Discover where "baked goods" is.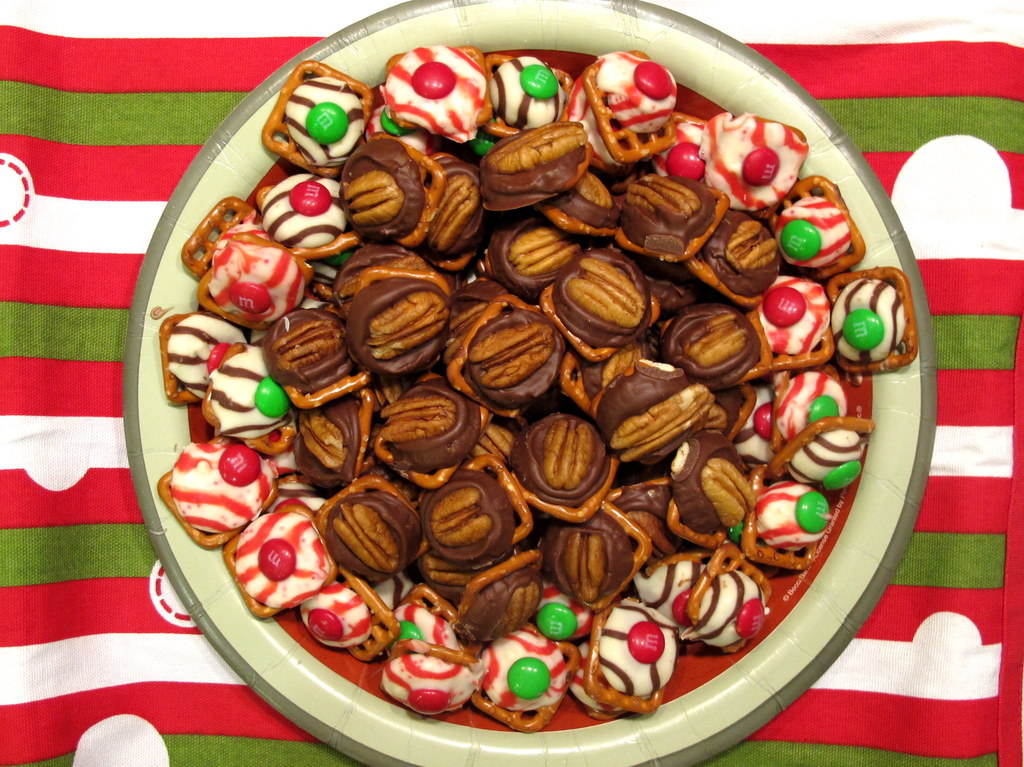
Discovered at [x1=170, y1=445, x2=263, y2=556].
